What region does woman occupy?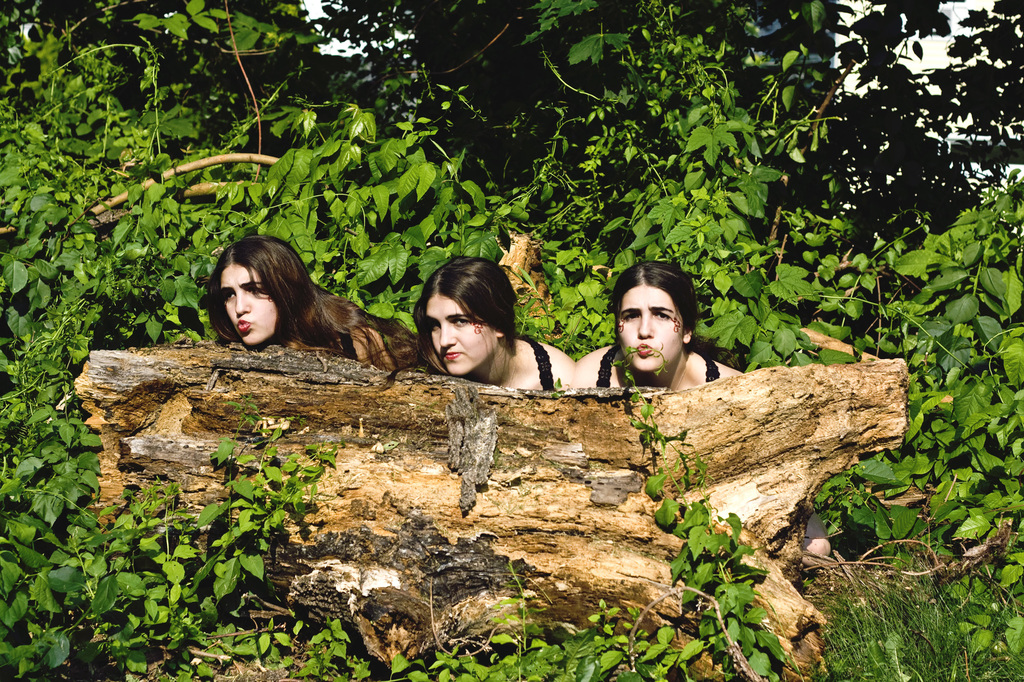
{"left": 405, "top": 257, "right": 572, "bottom": 395}.
